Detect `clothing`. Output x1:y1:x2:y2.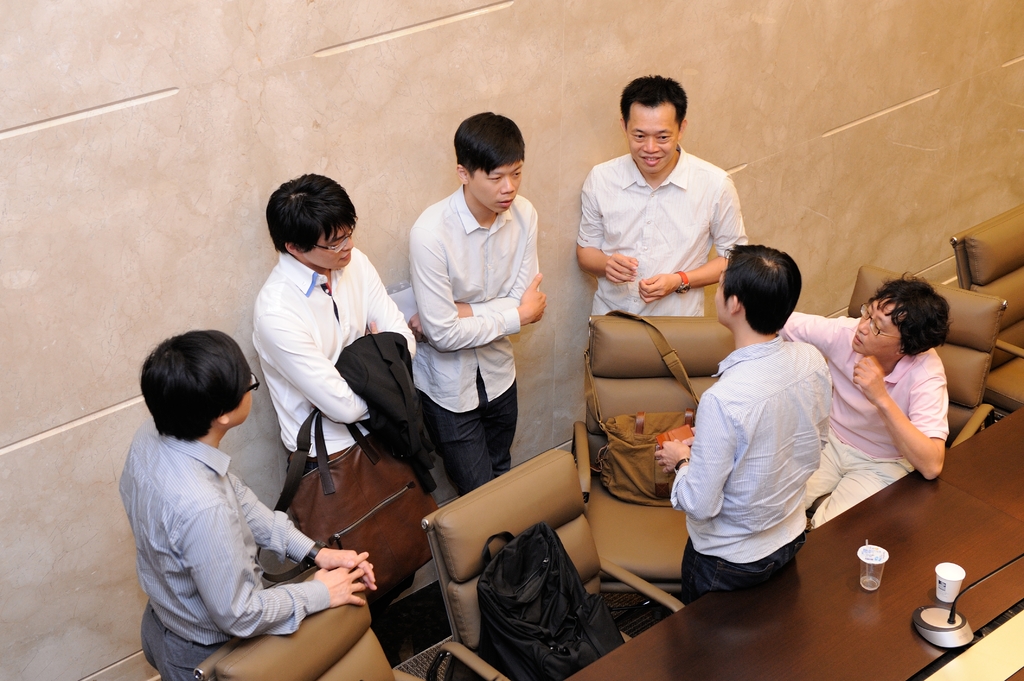
403:179:541:493.
